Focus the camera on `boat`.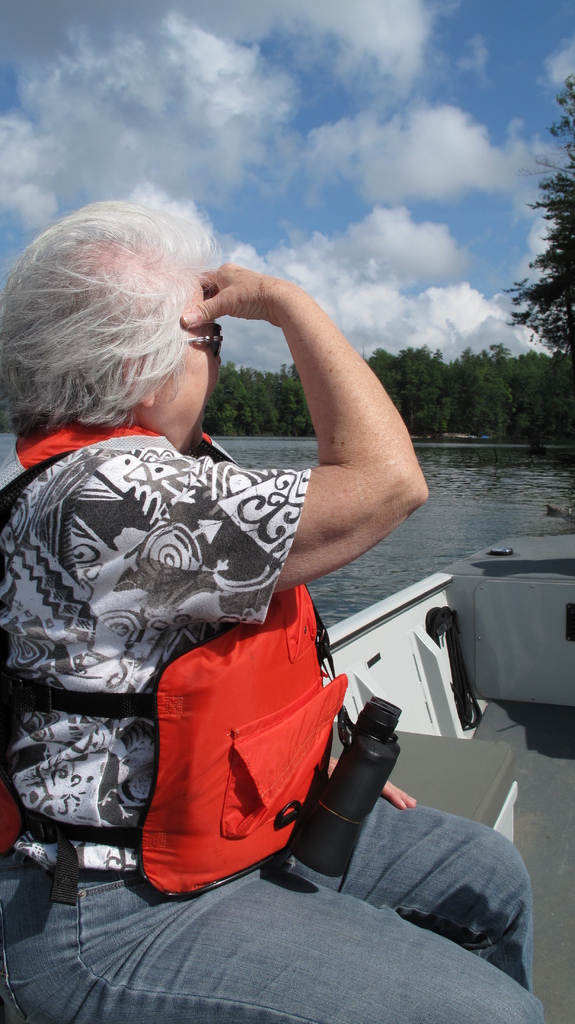
Focus region: box(316, 531, 574, 1023).
